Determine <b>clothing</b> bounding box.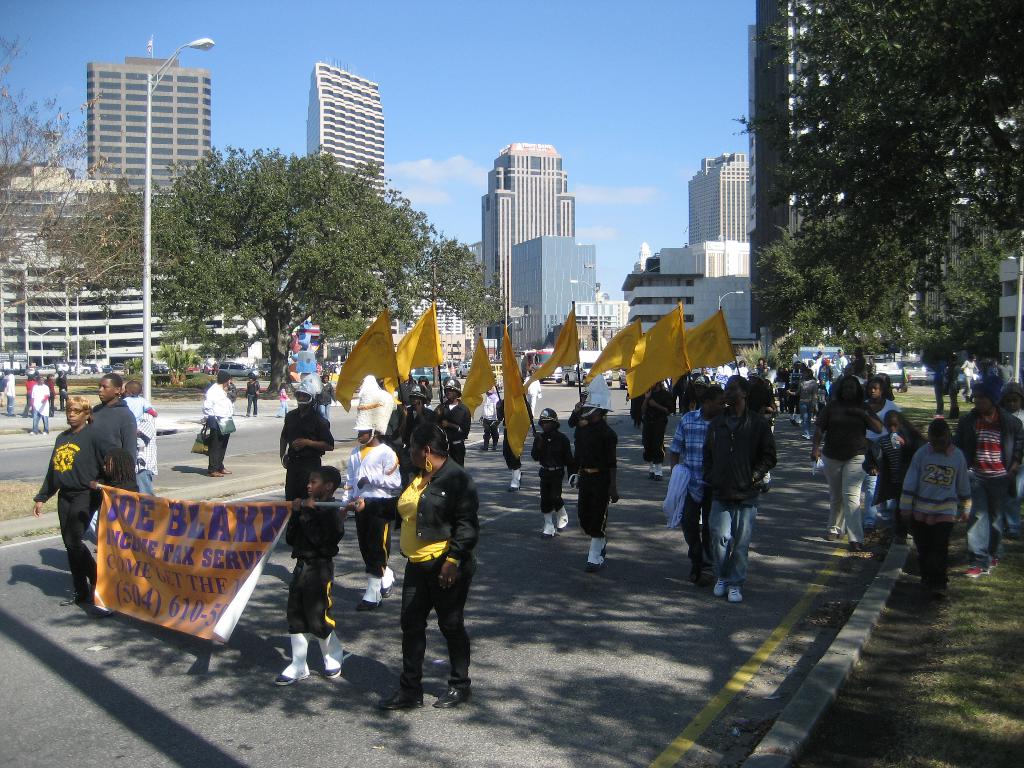
Determined: 138,397,161,496.
